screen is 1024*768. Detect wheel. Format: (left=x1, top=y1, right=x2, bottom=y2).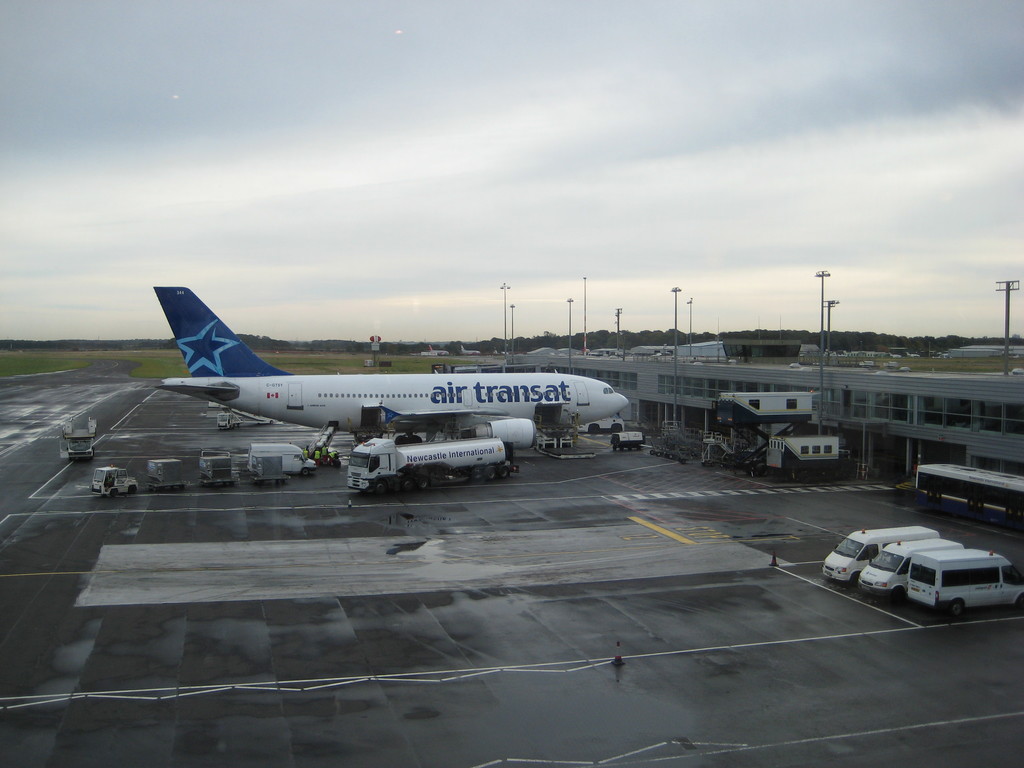
(left=273, top=474, right=282, bottom=484).
